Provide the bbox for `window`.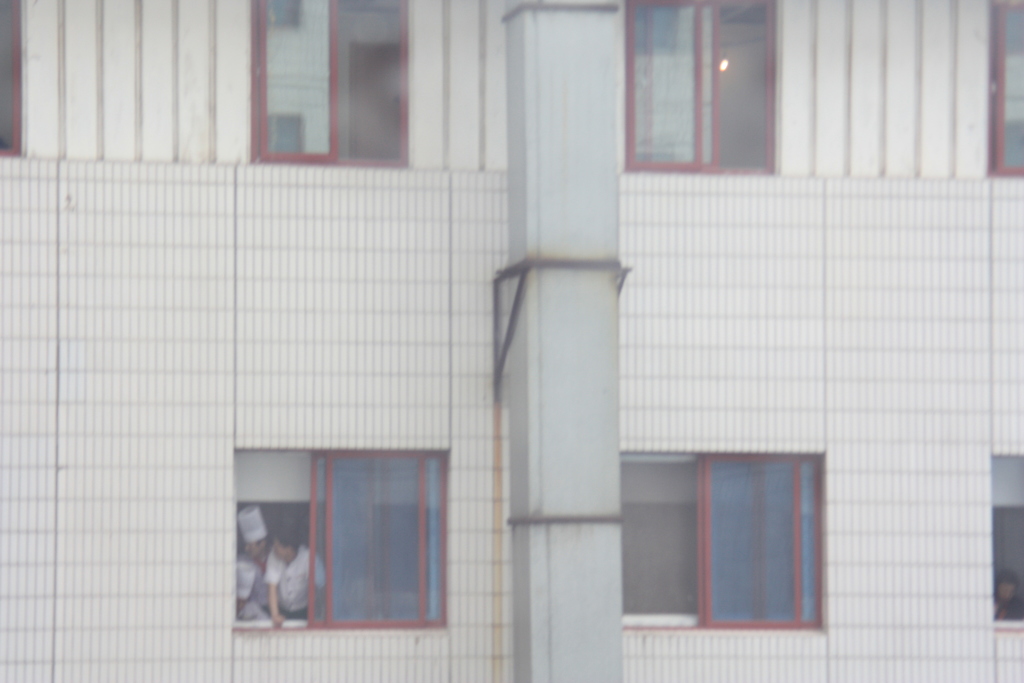
249,0,413,167.
